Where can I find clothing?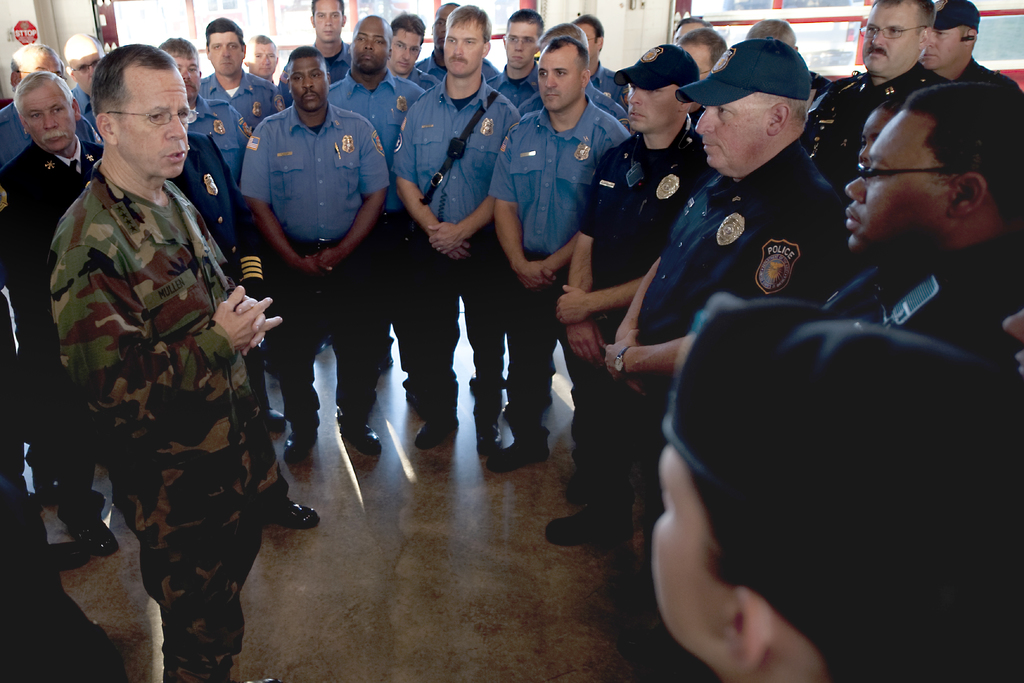
You can find it at (389,67,523,418).
